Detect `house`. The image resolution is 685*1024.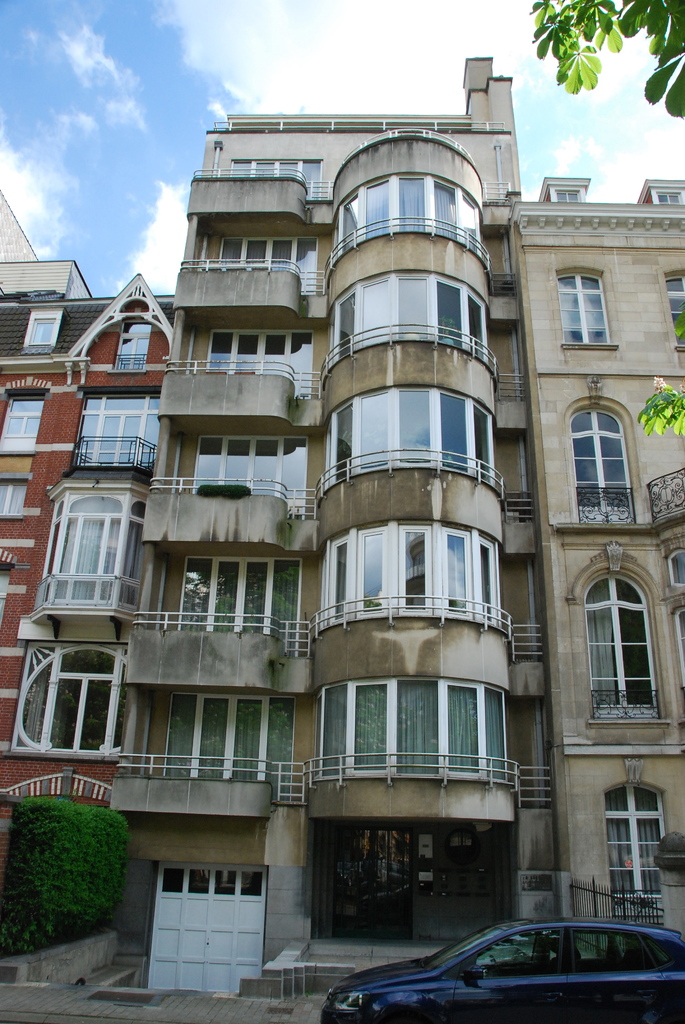
region(495, 173, 684, 930).
